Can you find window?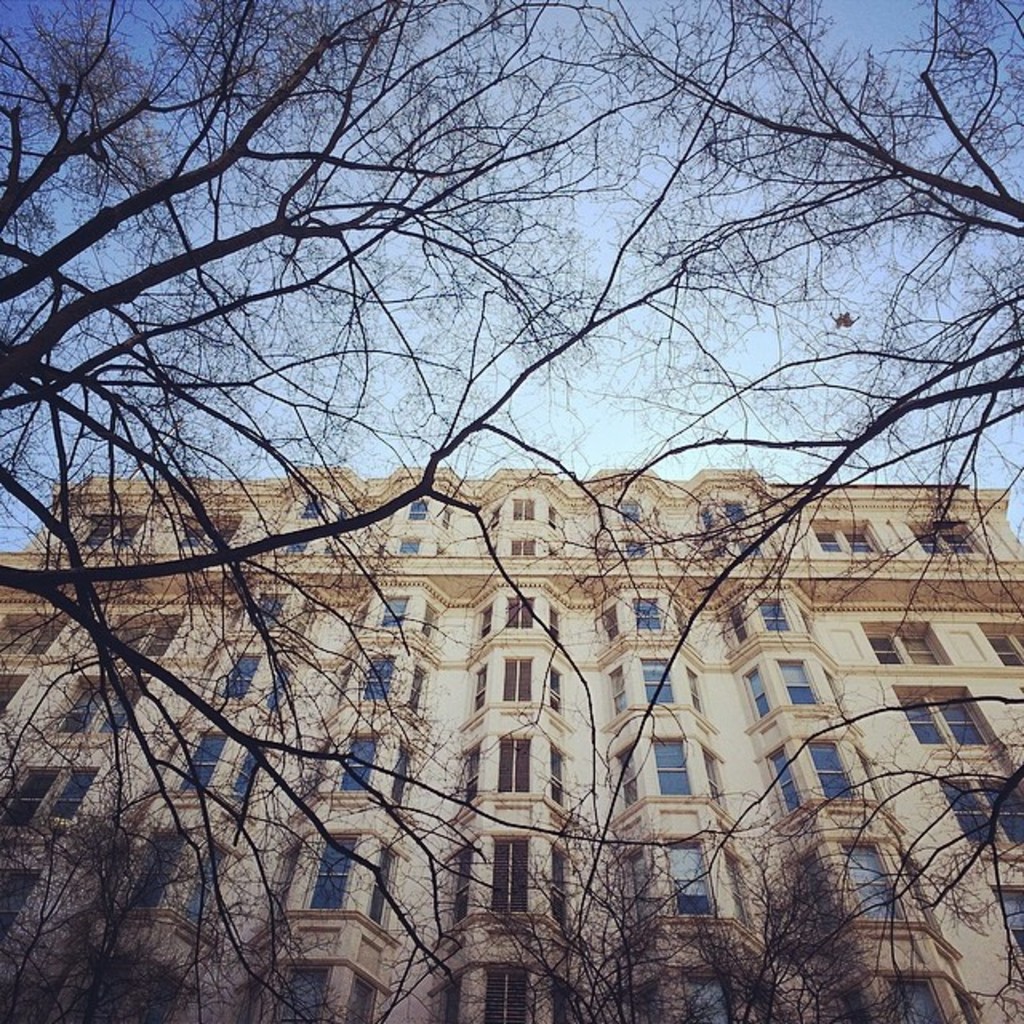
Yes, bounding box: select_region(502, 656, 523, 704).
